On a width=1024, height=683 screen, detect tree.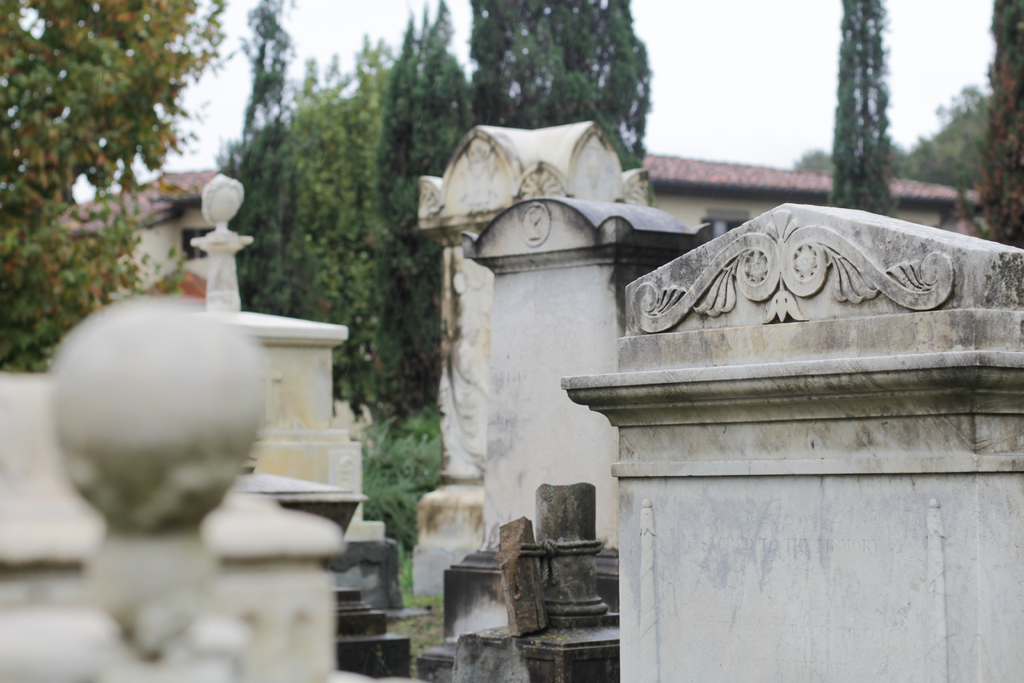
[470,0,648,184].
